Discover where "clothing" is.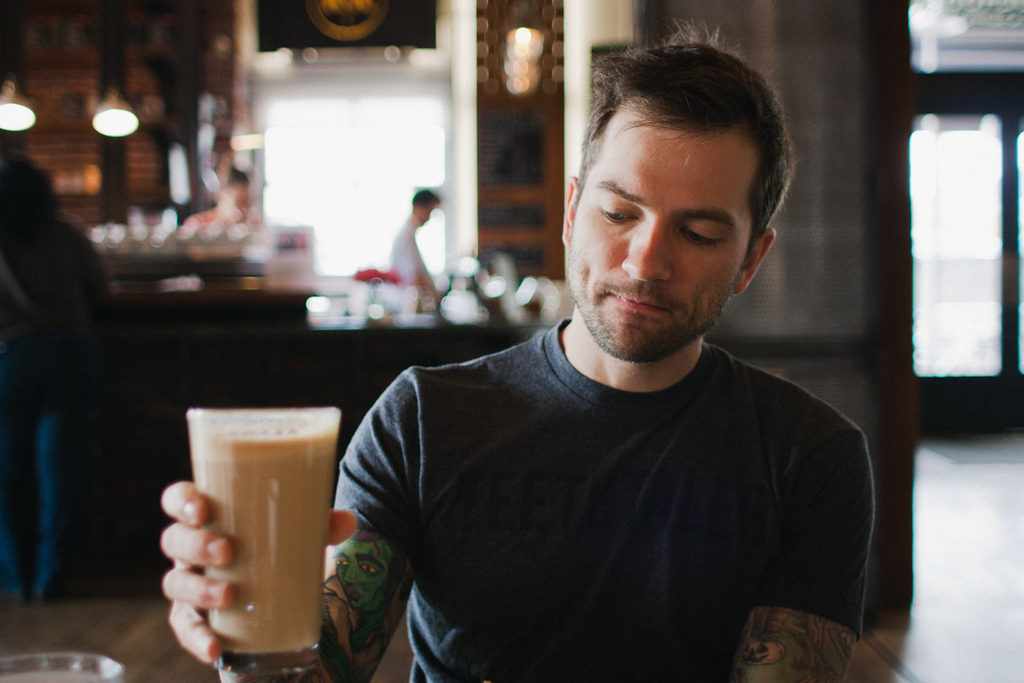
Discovered at locate(389, 223, 433, 286).
